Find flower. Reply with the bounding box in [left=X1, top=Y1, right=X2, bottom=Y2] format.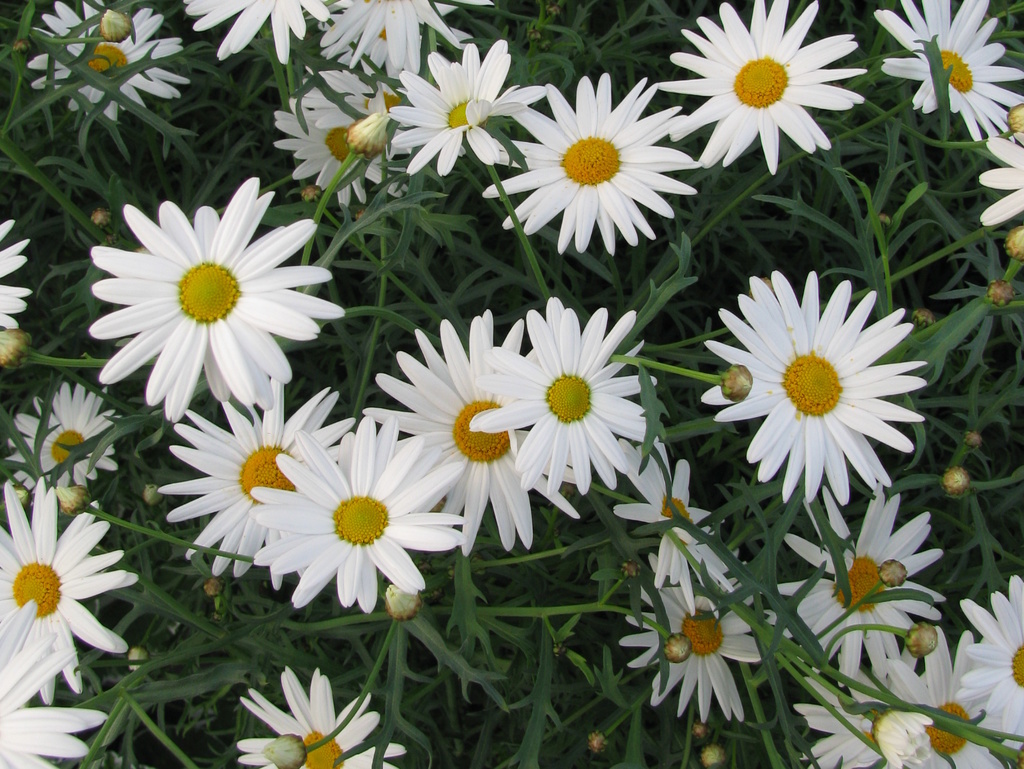
[left=244, top=417, right=469, bottom=627].
